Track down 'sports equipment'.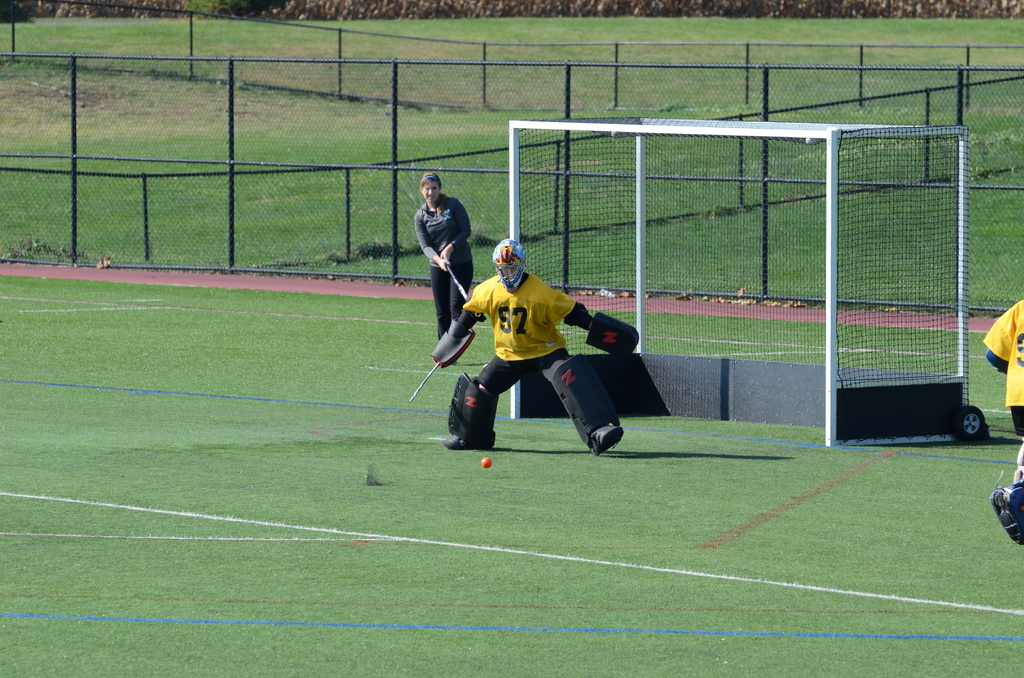
Tracked to select_region(509, 114, 969, 448).
